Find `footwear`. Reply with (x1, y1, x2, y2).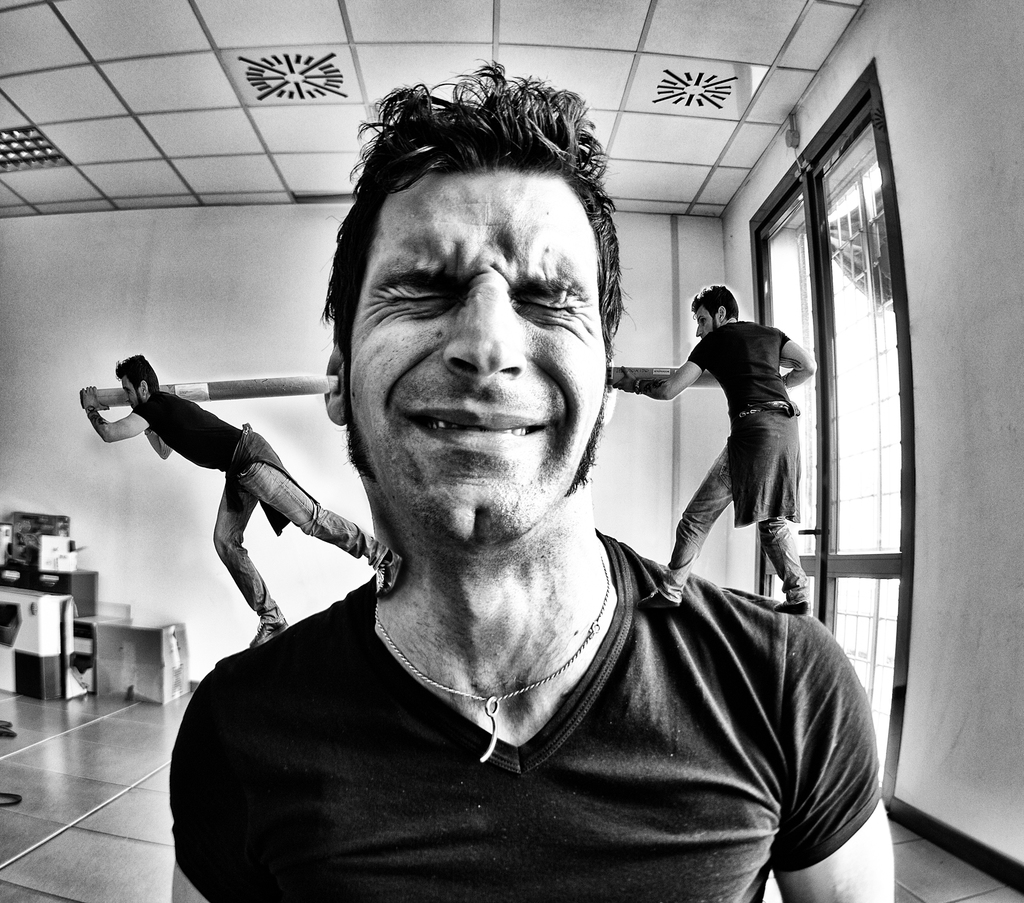
(634, 587, 680, 610).
